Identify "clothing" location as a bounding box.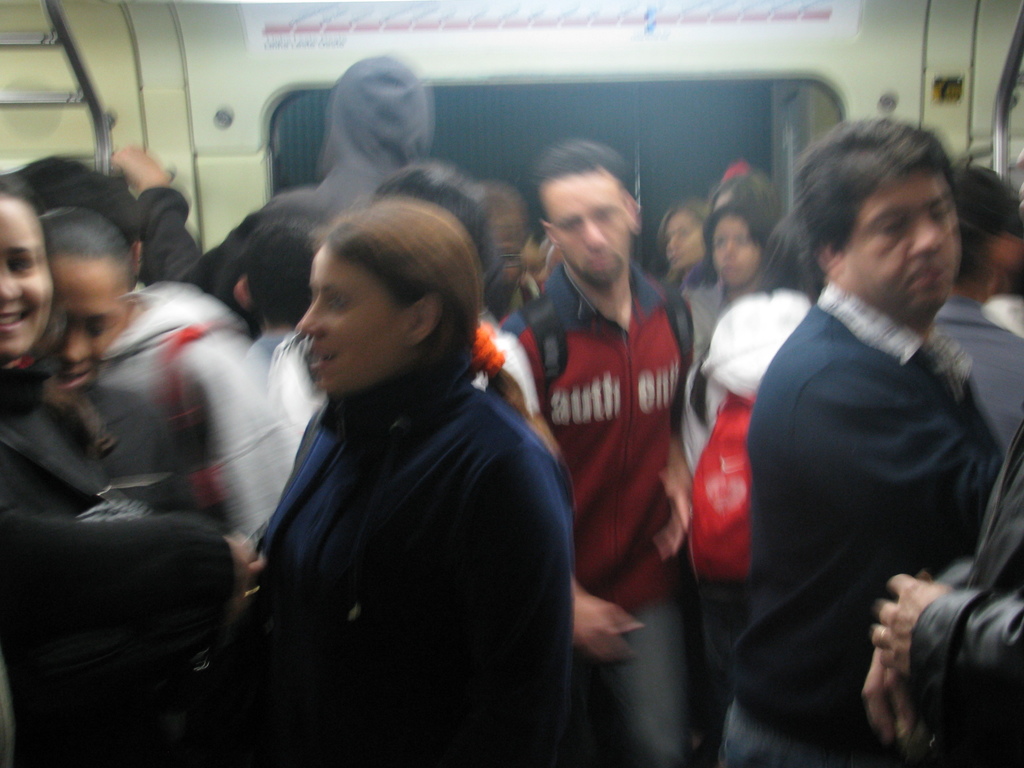
675,283,803,758.
